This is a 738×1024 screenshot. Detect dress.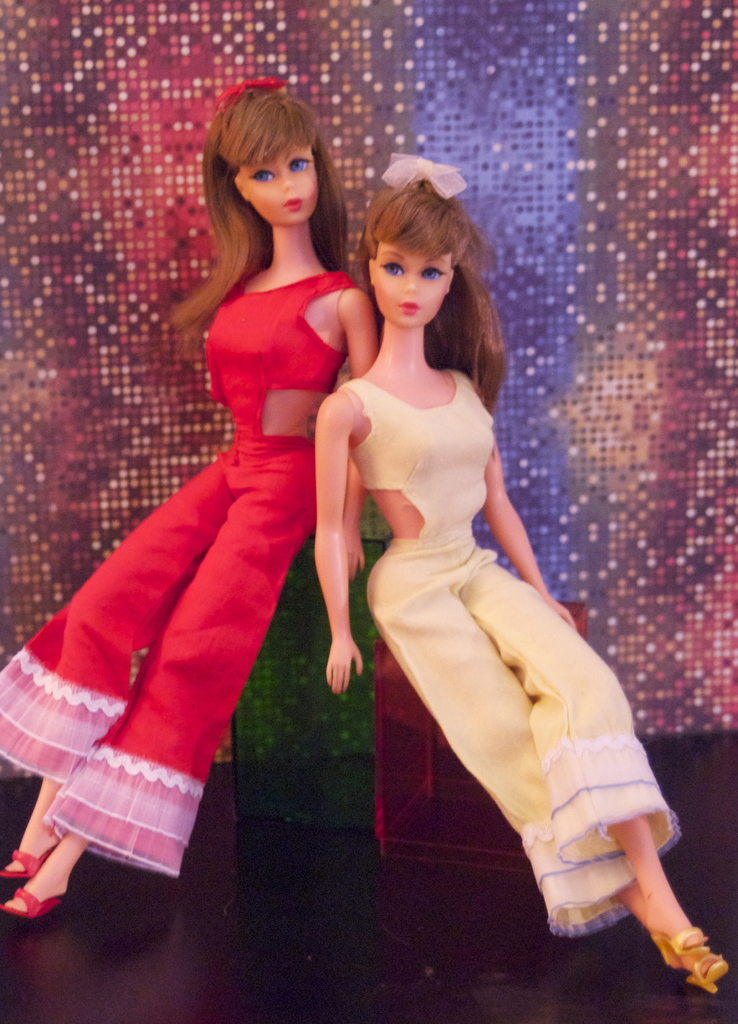
BBox(0, 271, 368, 876).
